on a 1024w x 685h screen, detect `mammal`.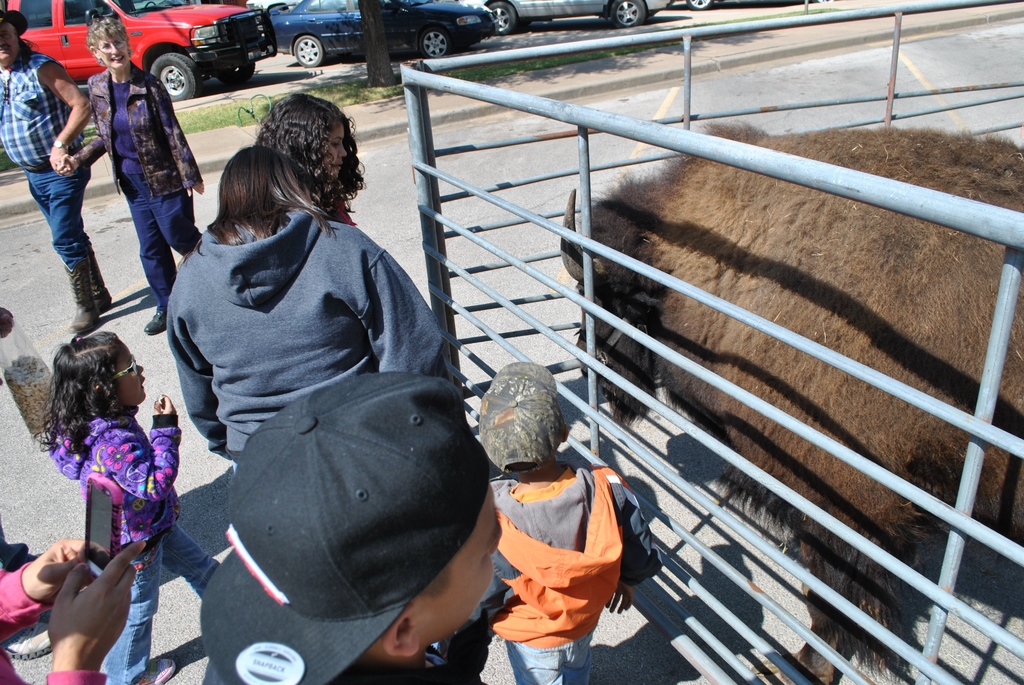
BBox(0, 536, 147, 684).
